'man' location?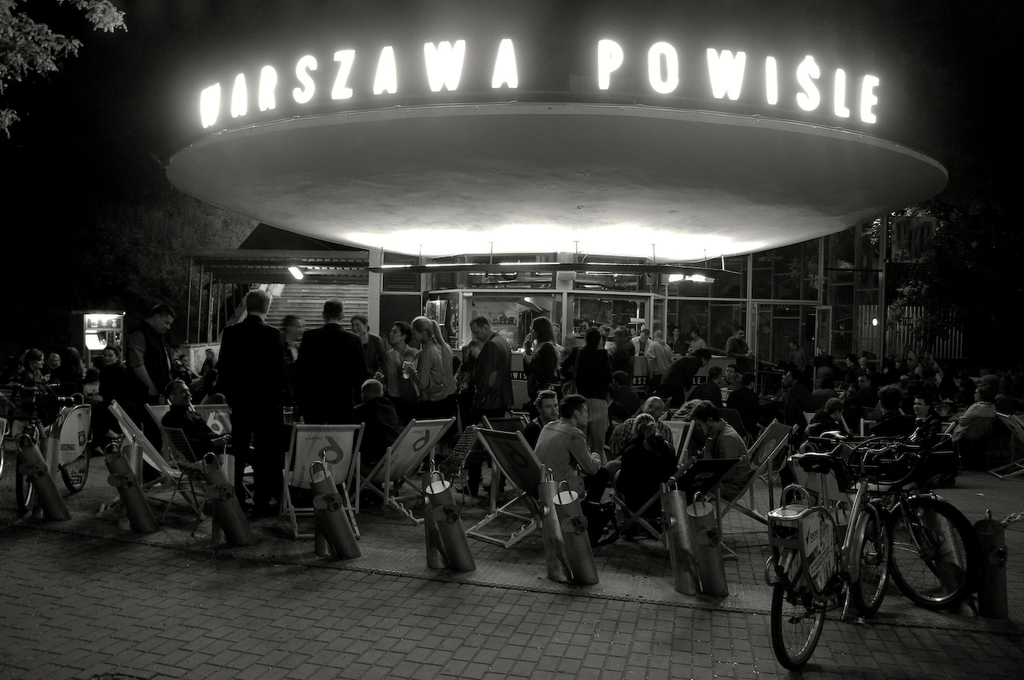
<box>457,317,512,491</box>
